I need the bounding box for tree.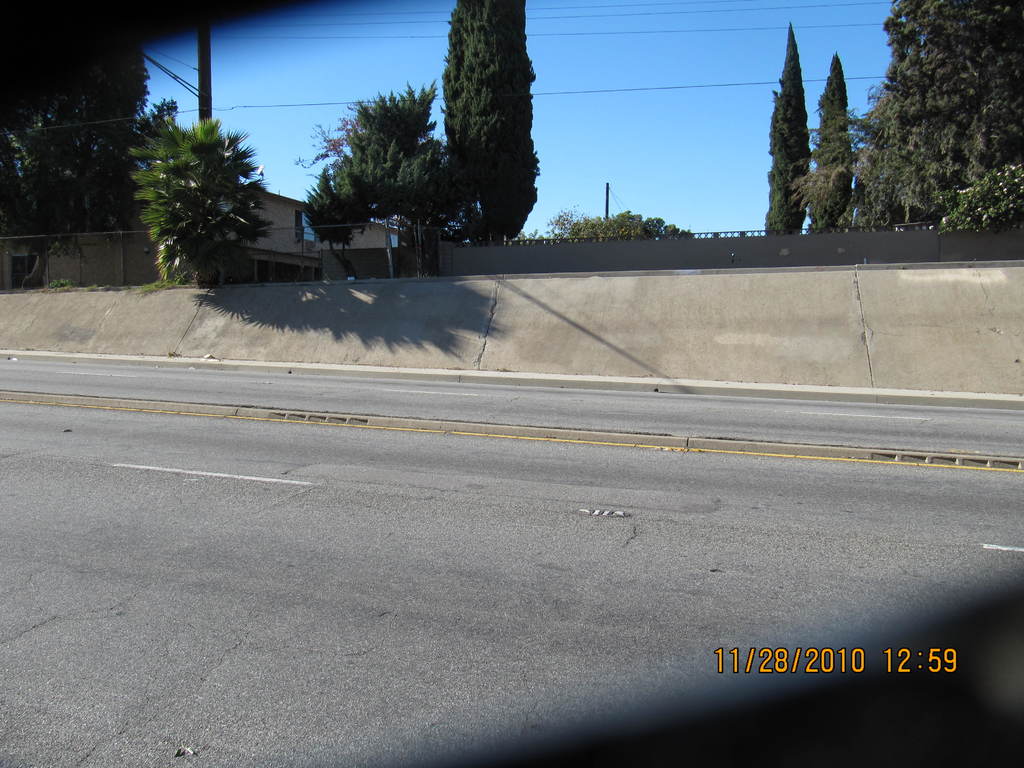
Here it is: bbox(764, 19, 814, 237).
